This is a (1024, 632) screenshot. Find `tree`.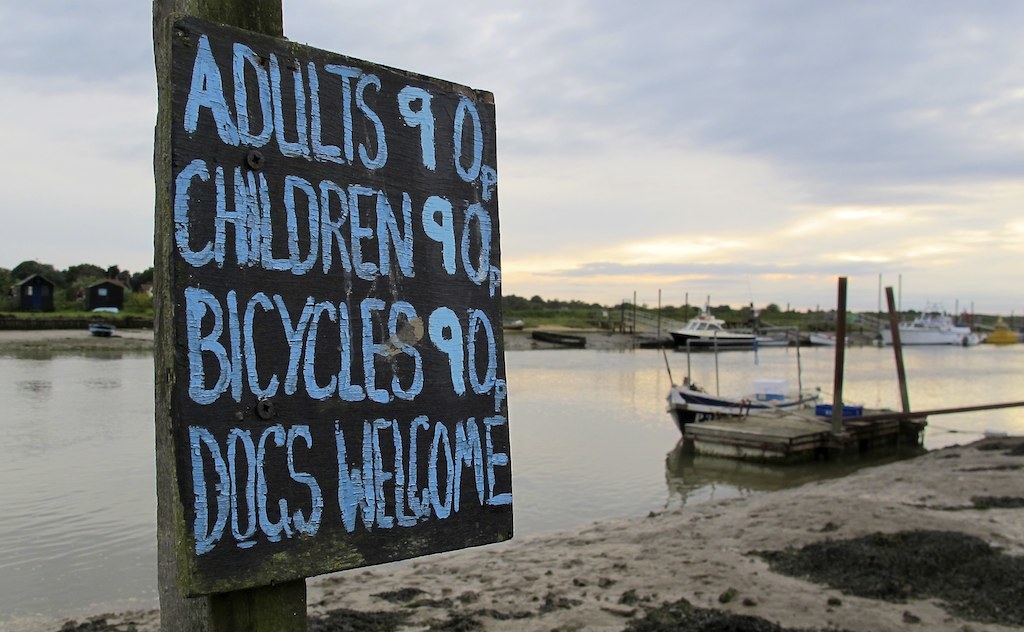
Bounding box: rect(61, 263, 151, 287).
